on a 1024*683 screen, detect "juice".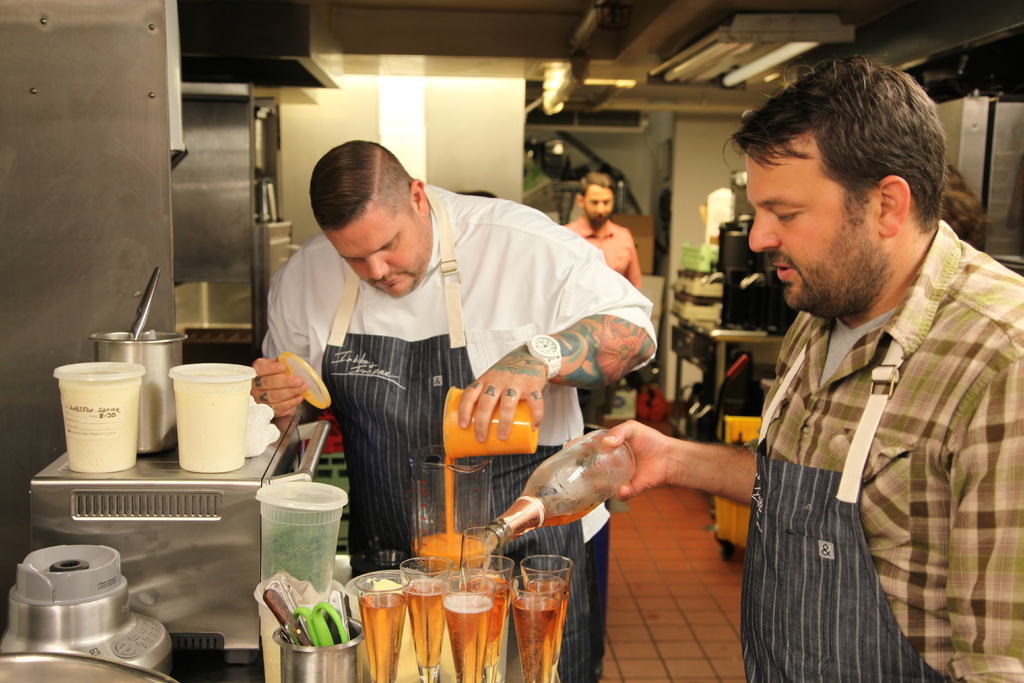
(x1=414, y1=457, x2=497, y2=579).
